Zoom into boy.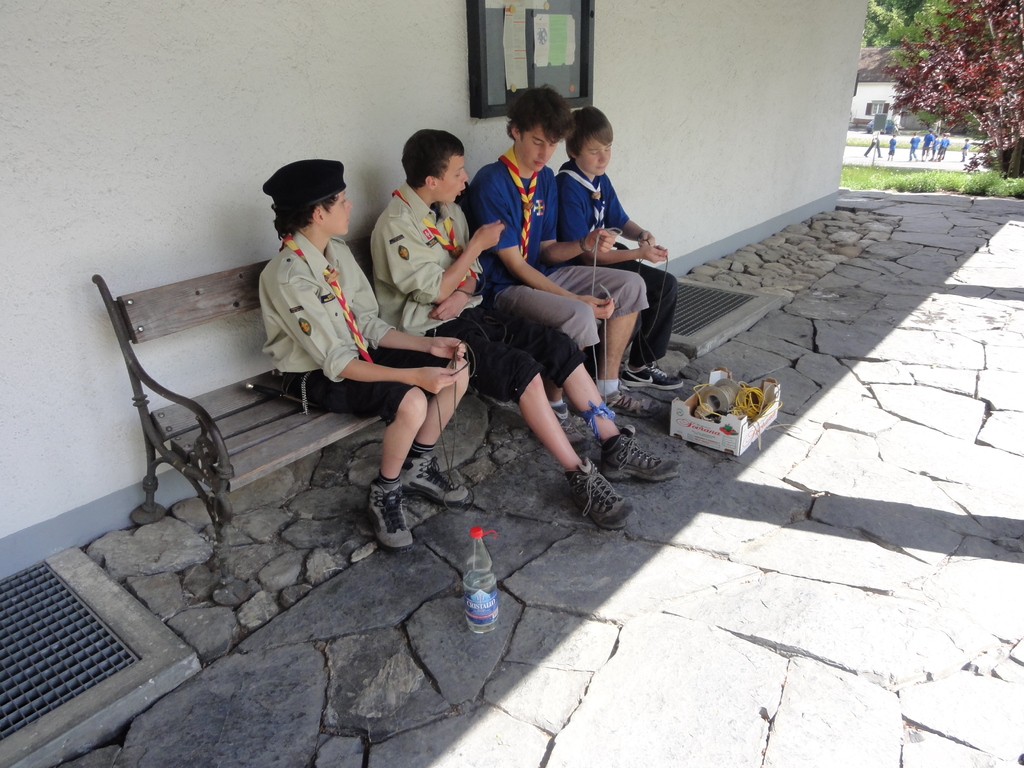
Zoom target: [x1=938, y1=132, x2=946, y2=159].
